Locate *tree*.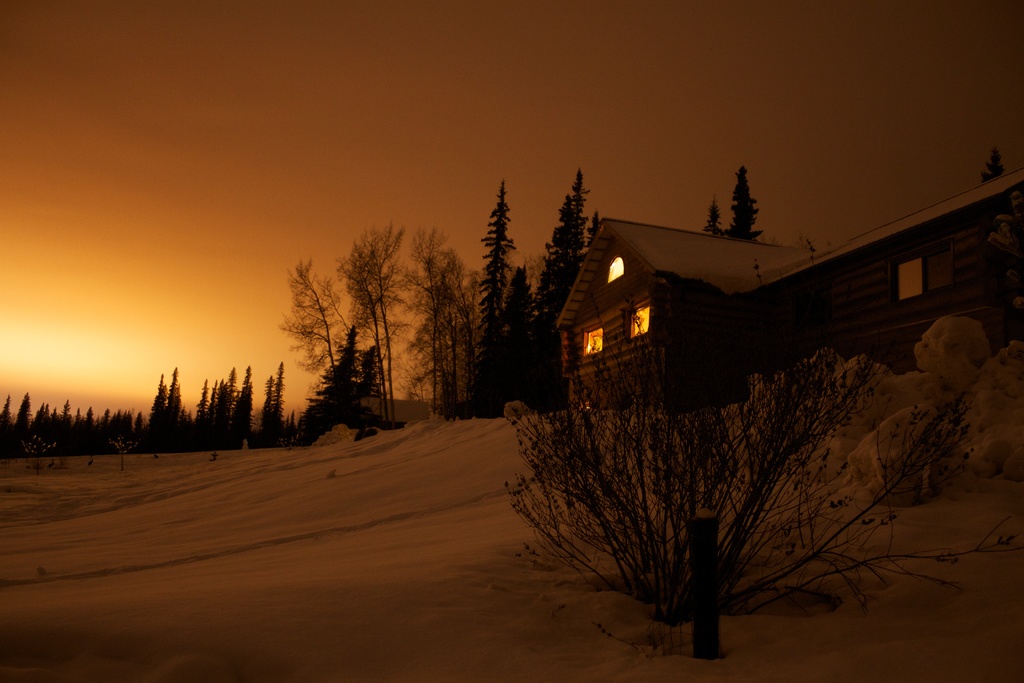
Bounding box: bbox=(254, 375, 276, 437).
